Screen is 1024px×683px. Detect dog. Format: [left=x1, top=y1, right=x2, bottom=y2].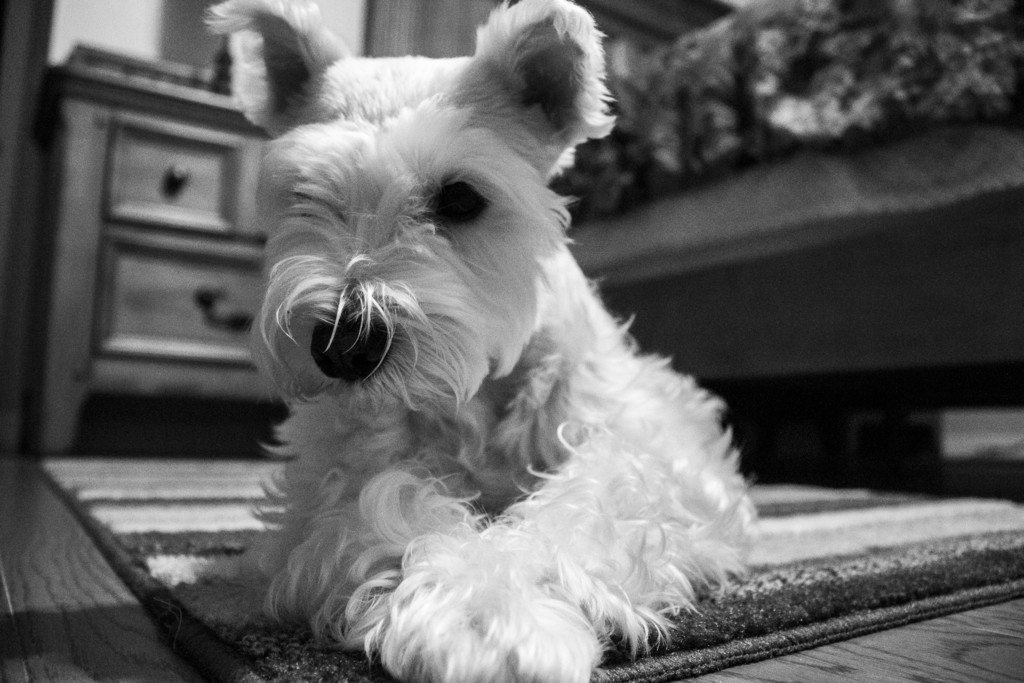
[left=198, top=0, right=757, bottom=682].
